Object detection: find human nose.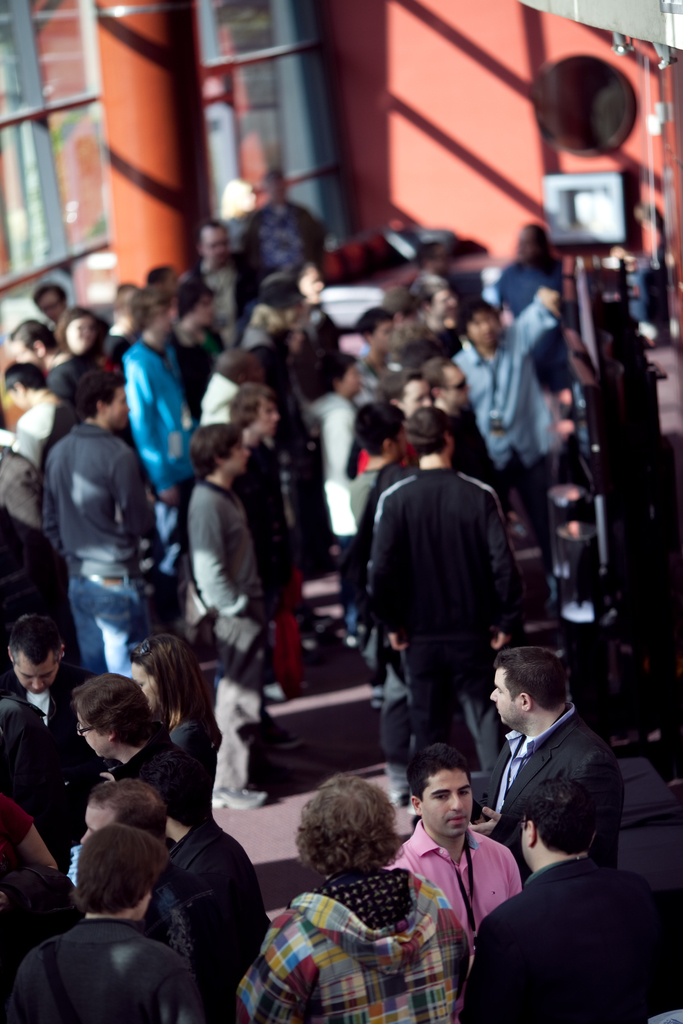
[488,686,498,707].
